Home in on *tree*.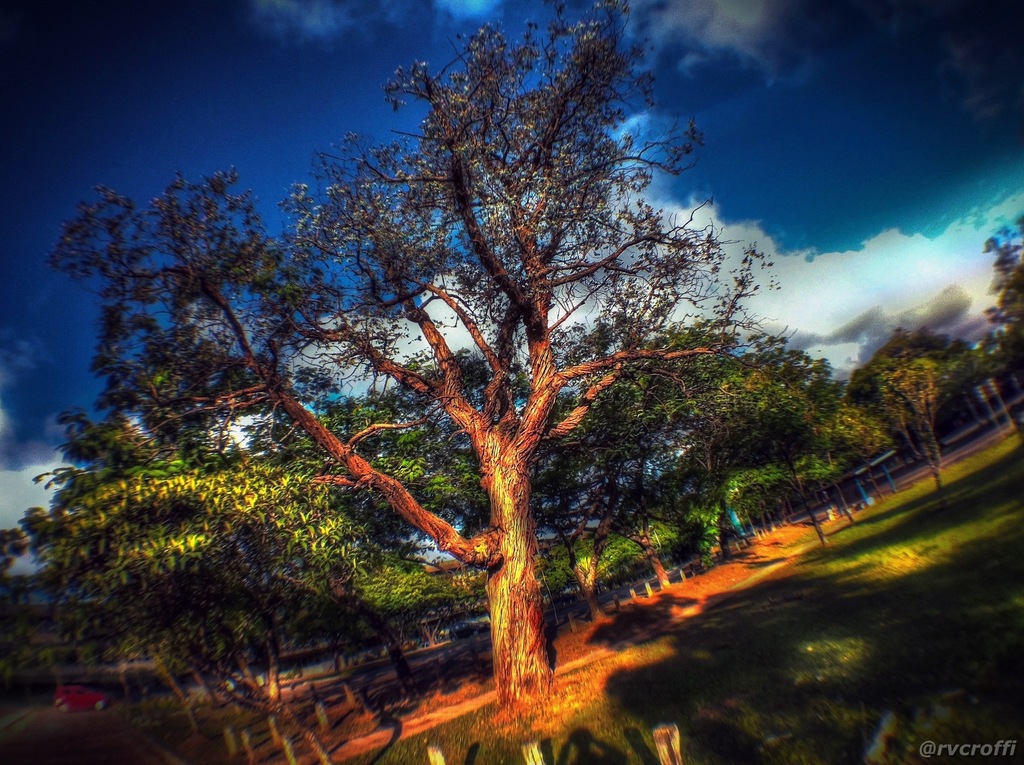
Homed in at 113,12,815,688.
